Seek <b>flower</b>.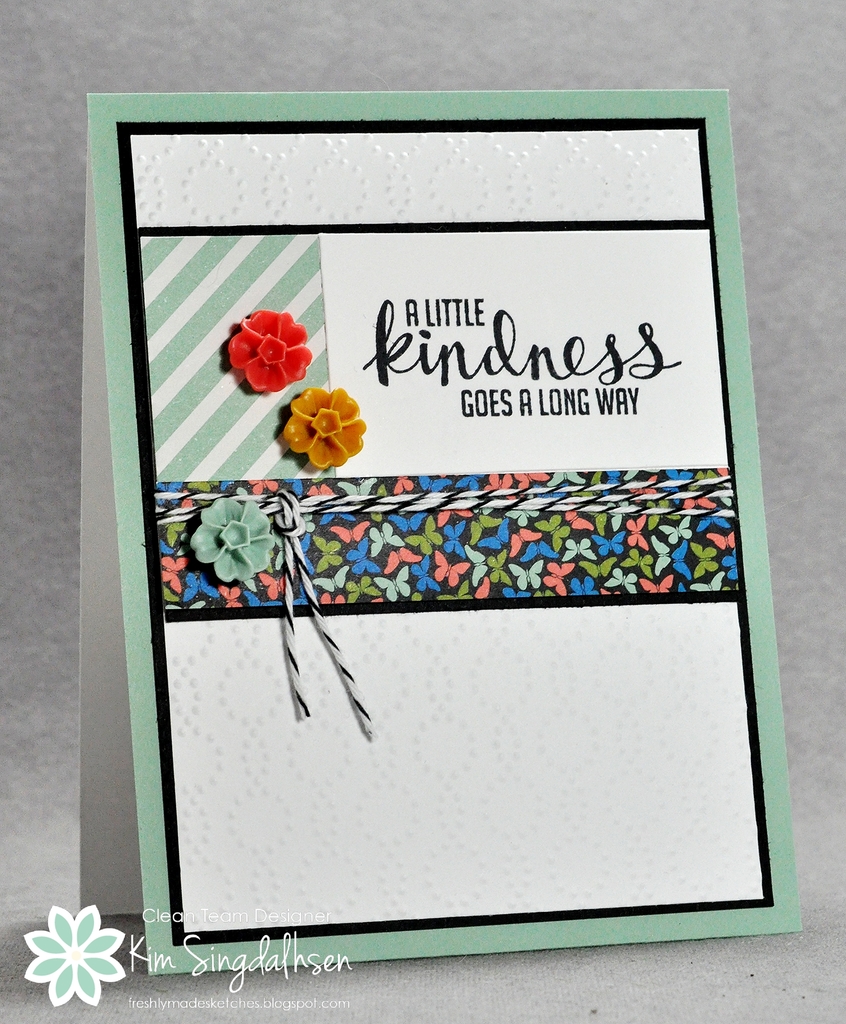
(190,496,276,586).
